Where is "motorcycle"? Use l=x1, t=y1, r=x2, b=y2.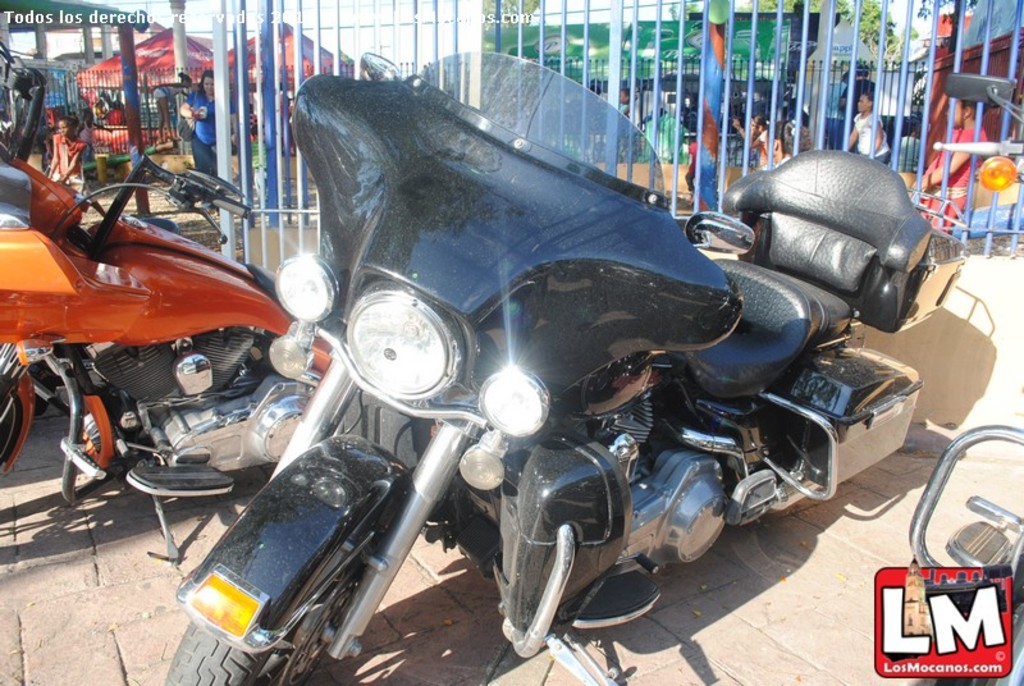
l=79, t=67, r=972, b=685.
